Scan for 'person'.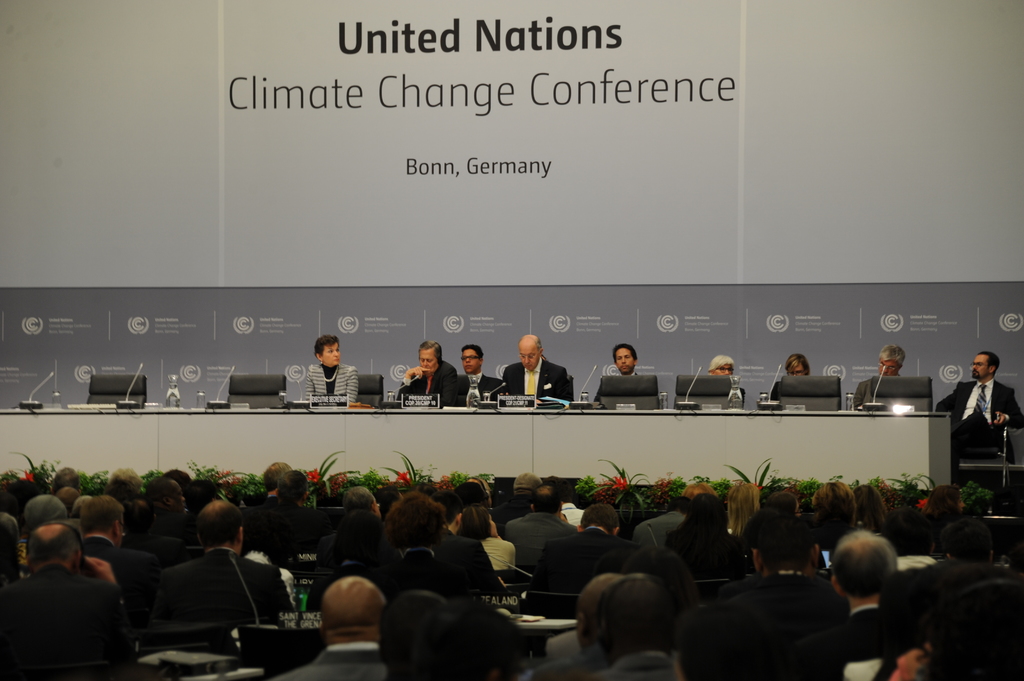
Scan result: l=782, t=352, r=807, b=378.
